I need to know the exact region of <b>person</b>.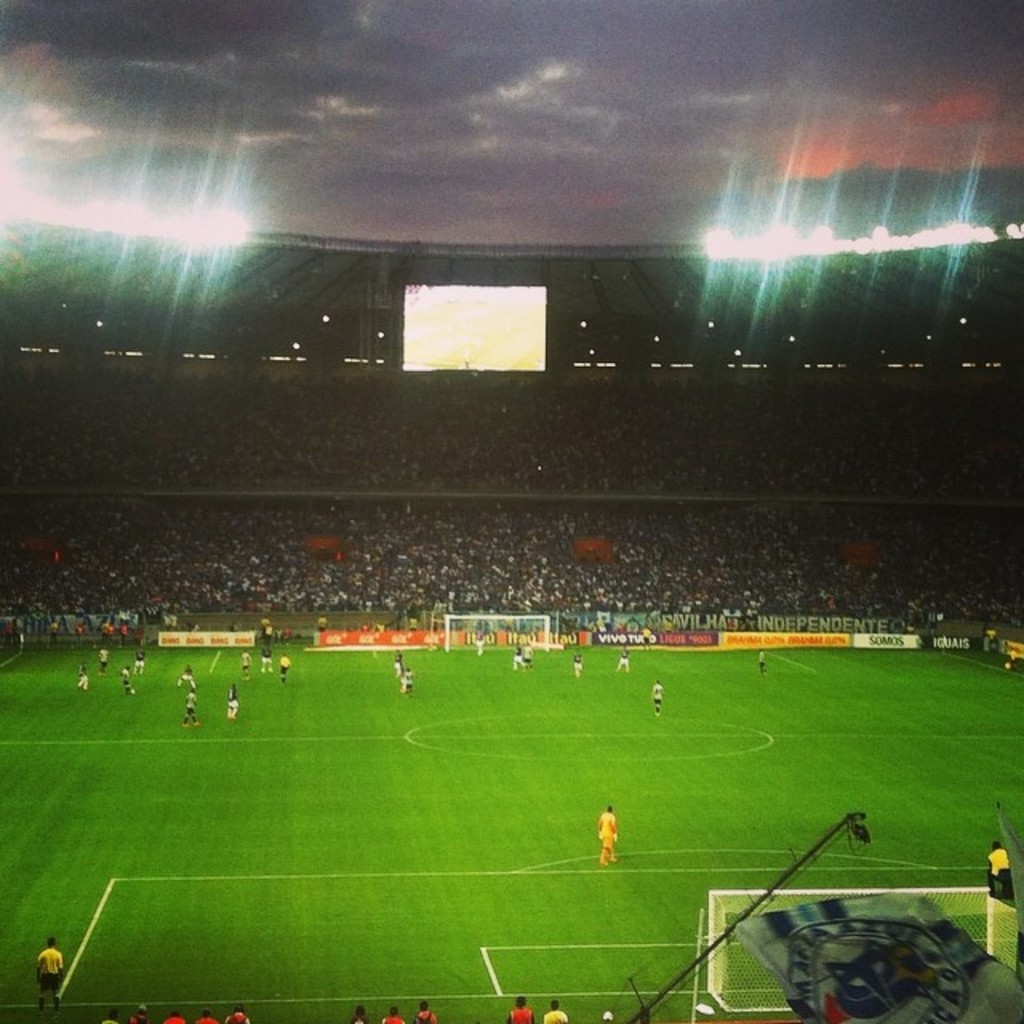
Region: crop(224, 682, 243, 722).
